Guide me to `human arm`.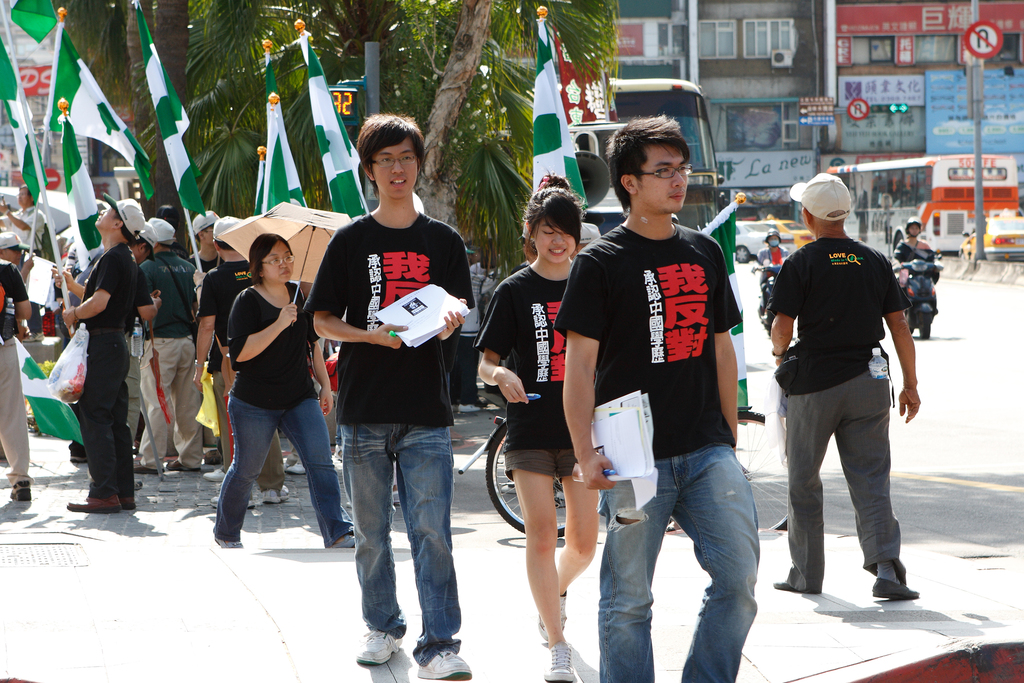
Guidance: detection(6, 257, 36, 317).
